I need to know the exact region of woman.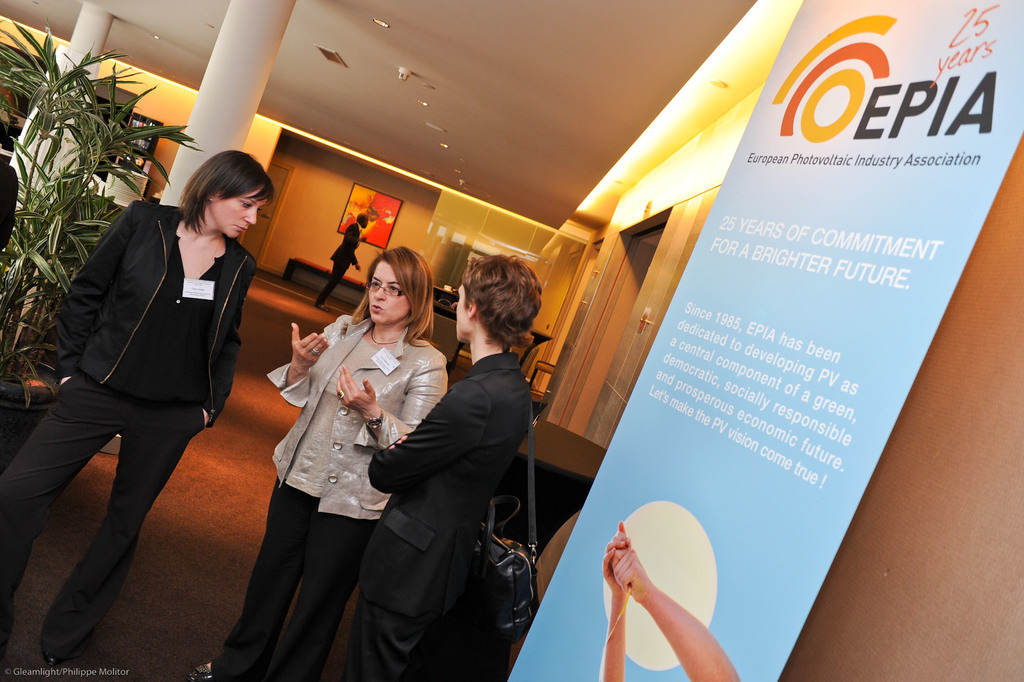
Region: [left=187, top=245, right=449, bottom=681].
